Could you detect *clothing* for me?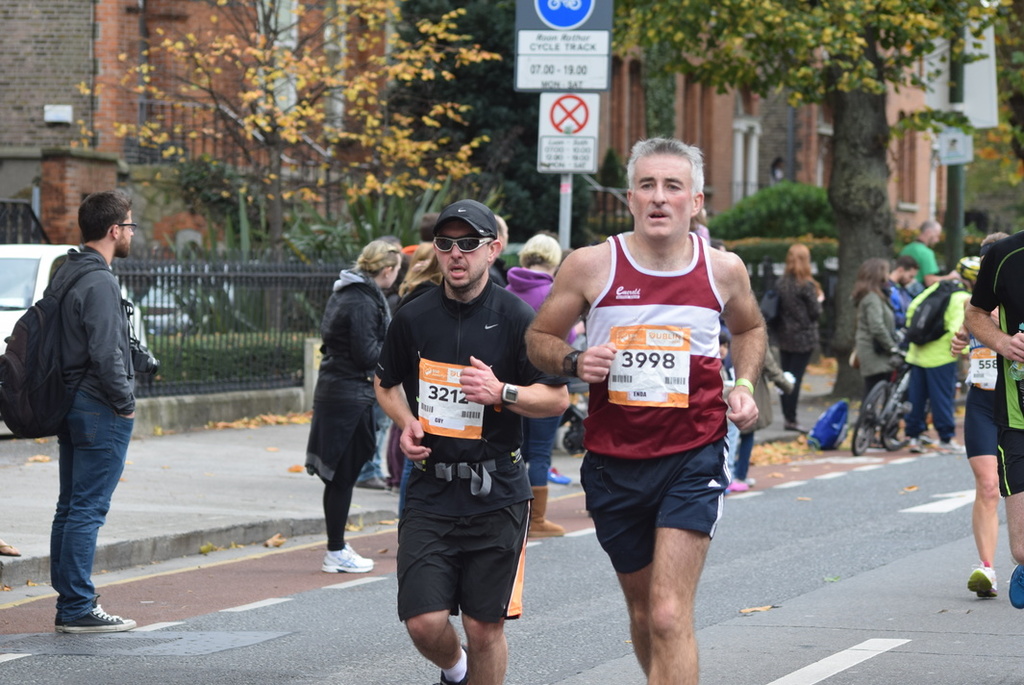
Detection result: bbox=(489, 256, 573, 487).
